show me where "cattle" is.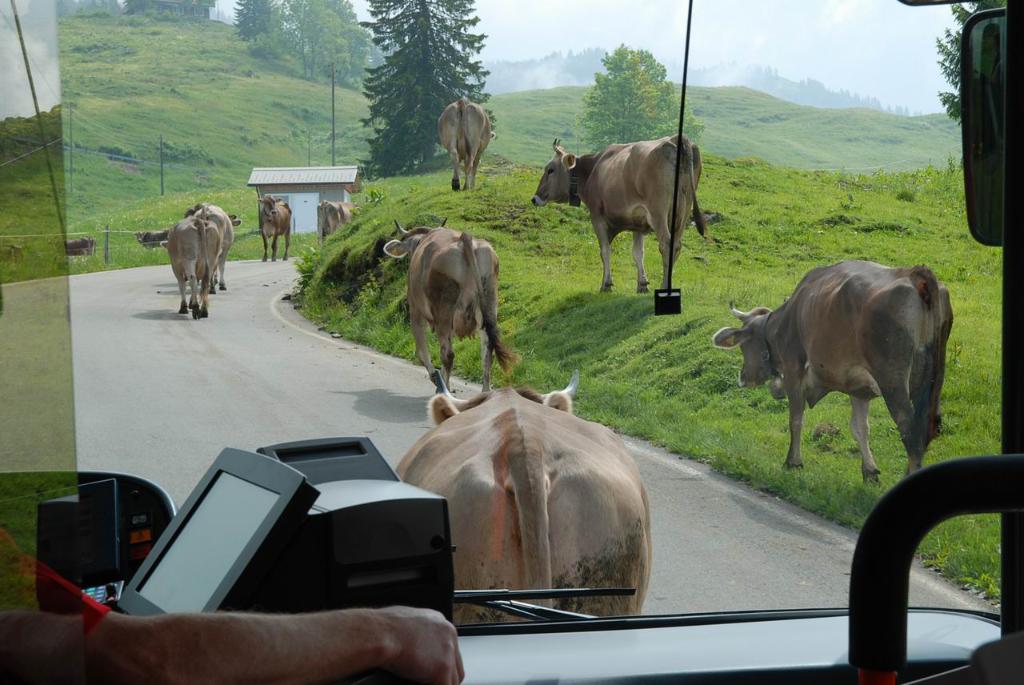
"cattle" is at pyautogui.locateOnScreen(255, 191, 292, 262).
